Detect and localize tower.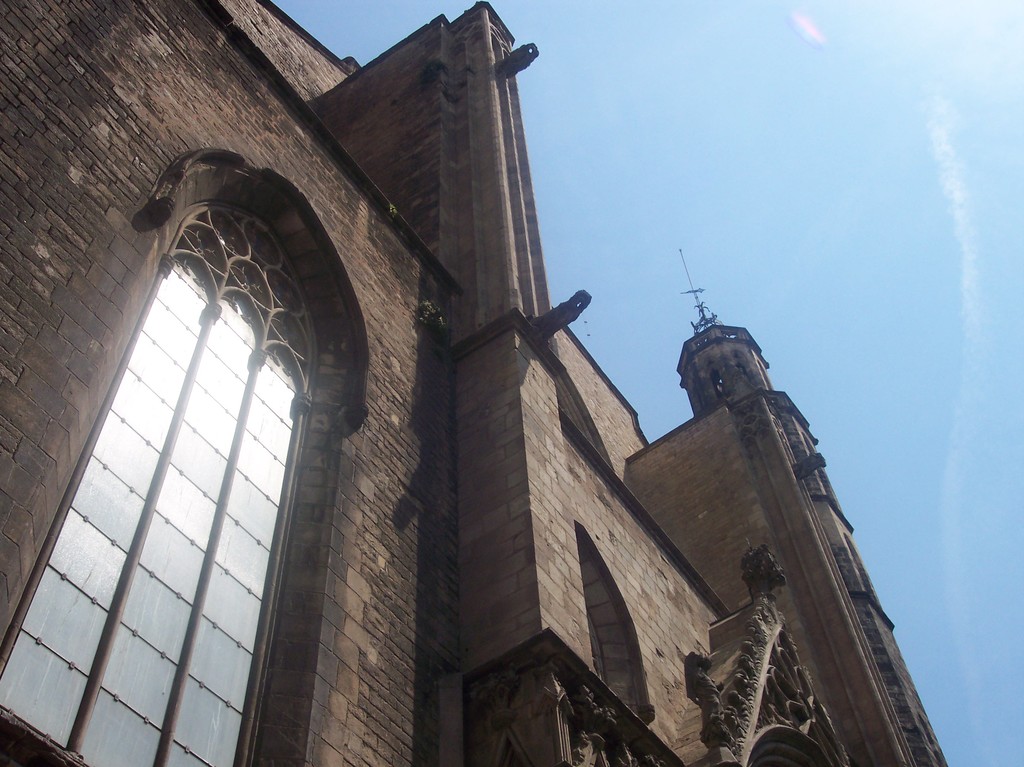
Localized at {"x1": 626, "y1": 250, "x2": 948, "y2": 766}.
